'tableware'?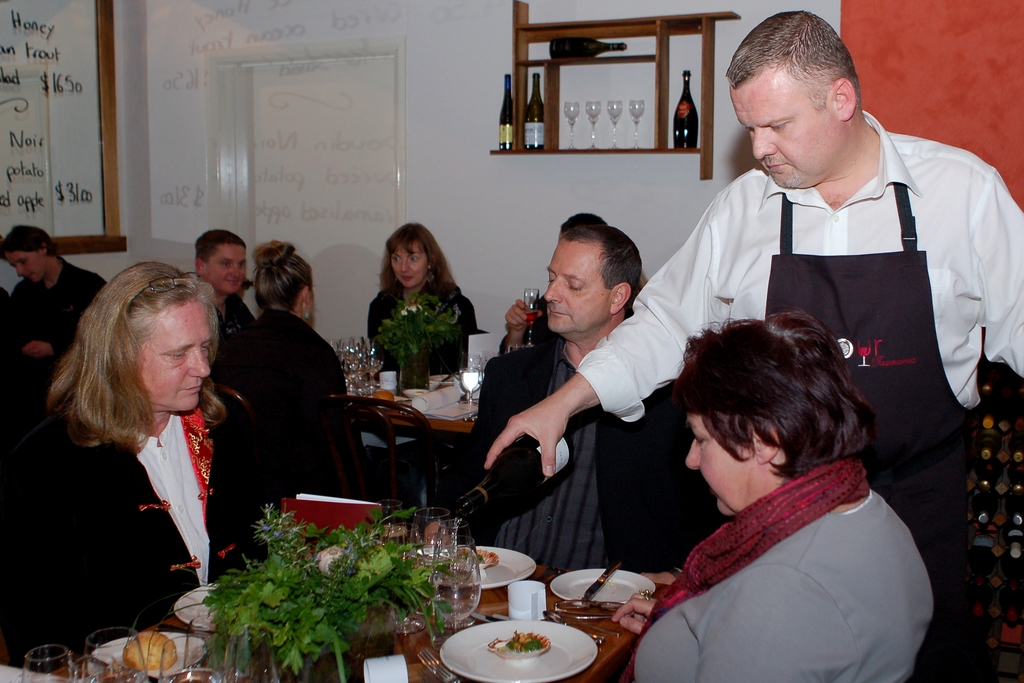
[x1=408, y1=511, x2=460, y2=618]
